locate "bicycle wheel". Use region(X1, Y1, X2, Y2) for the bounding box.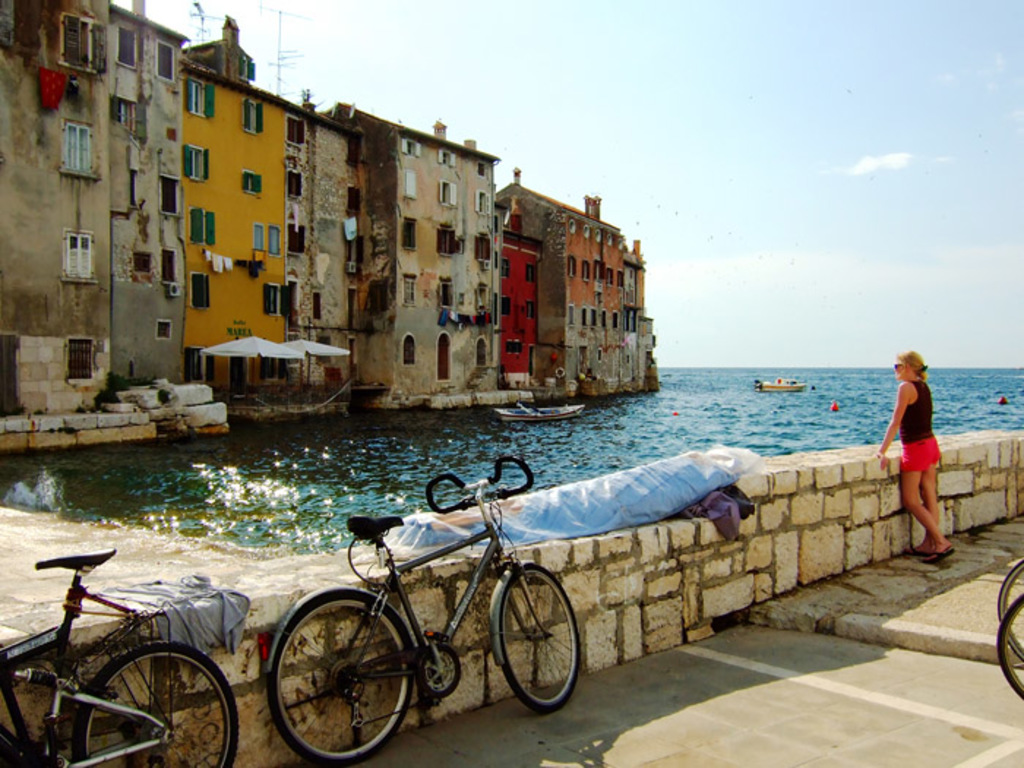
region(266, 582, 415, 764).
